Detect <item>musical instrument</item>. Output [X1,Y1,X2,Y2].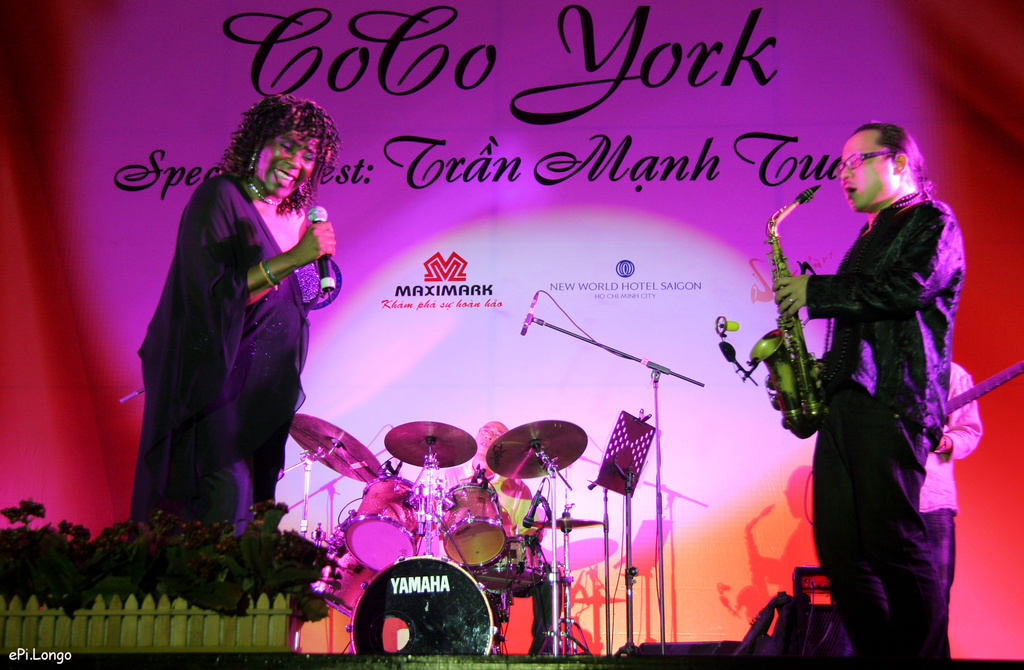
[433,487,516,564].
